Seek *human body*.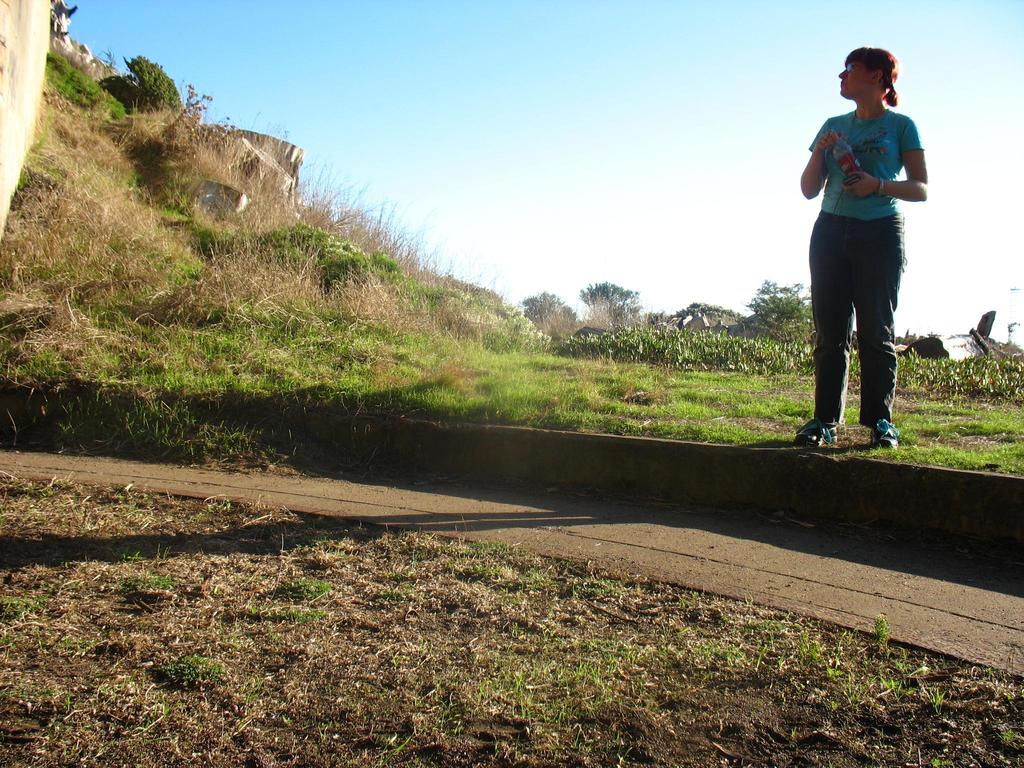
[806, 45, 925, 446].
